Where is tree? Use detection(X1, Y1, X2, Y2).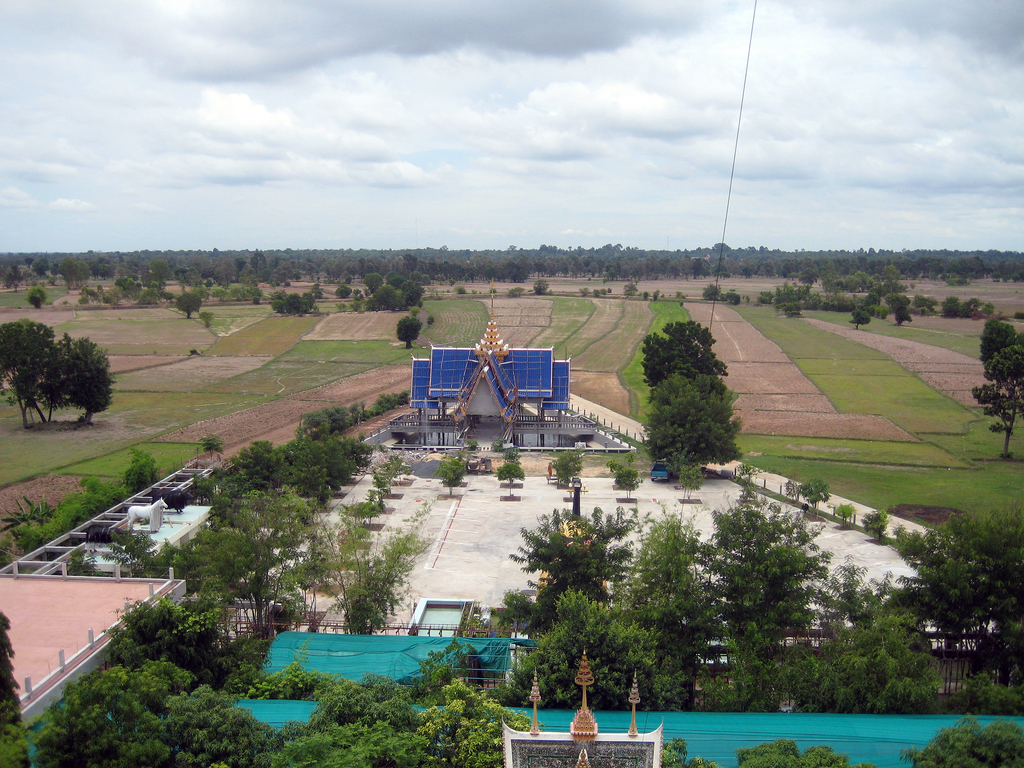
detection(40, 331, 112, 426).
